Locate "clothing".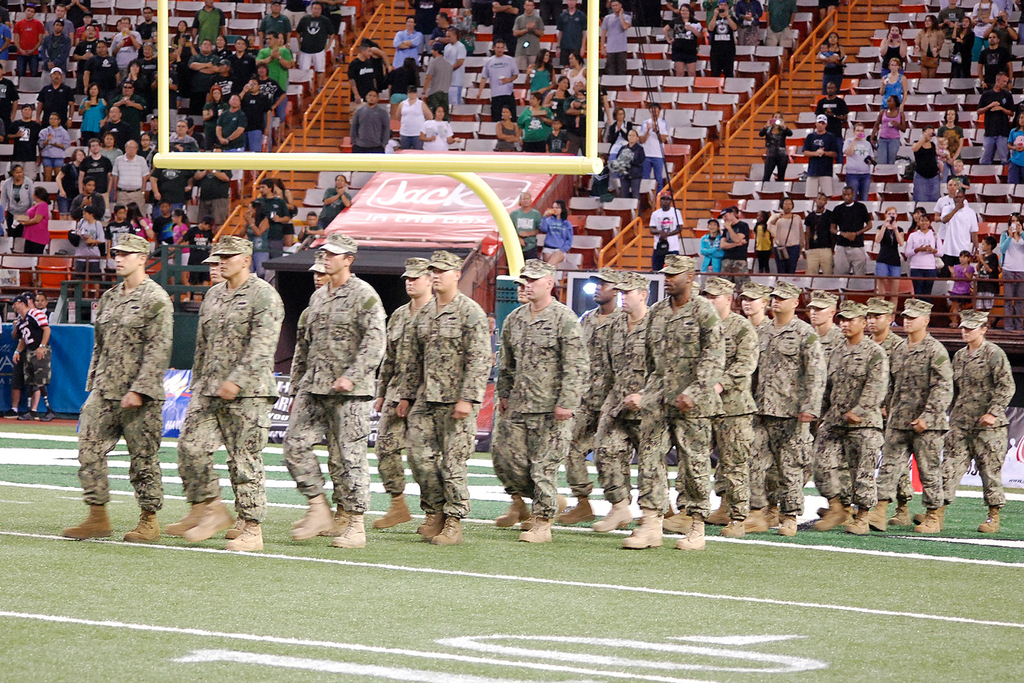
Bounding box: rect(570, 64, 588, 84).
